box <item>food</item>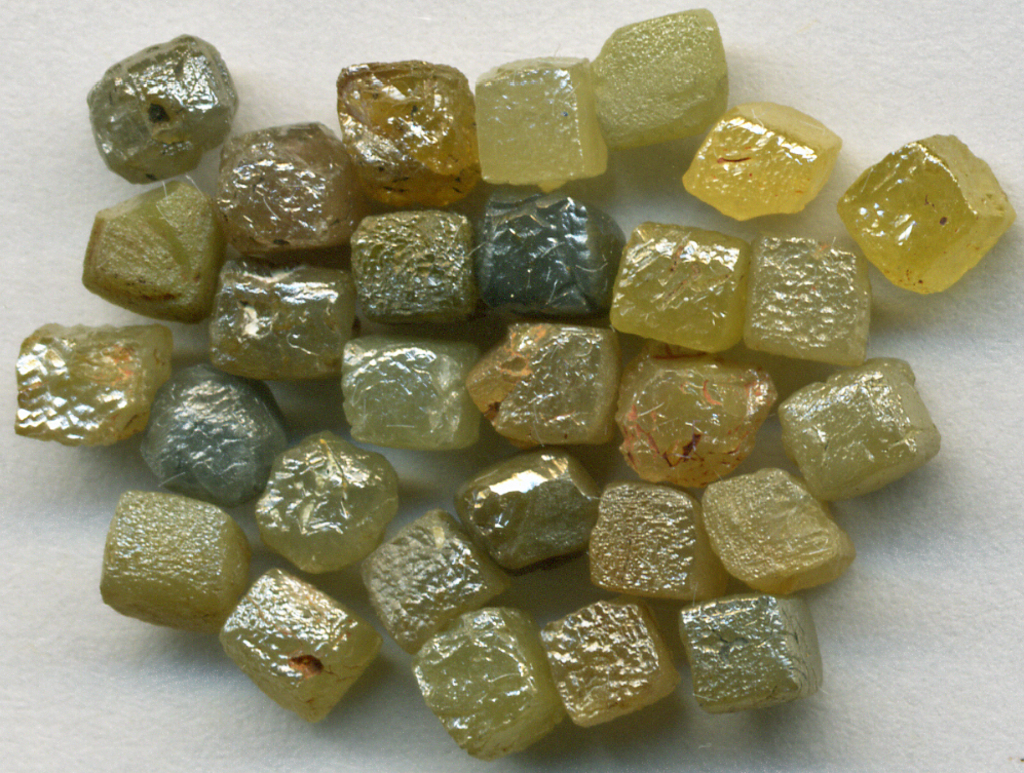
select_region(774, 352, 939, 502)
